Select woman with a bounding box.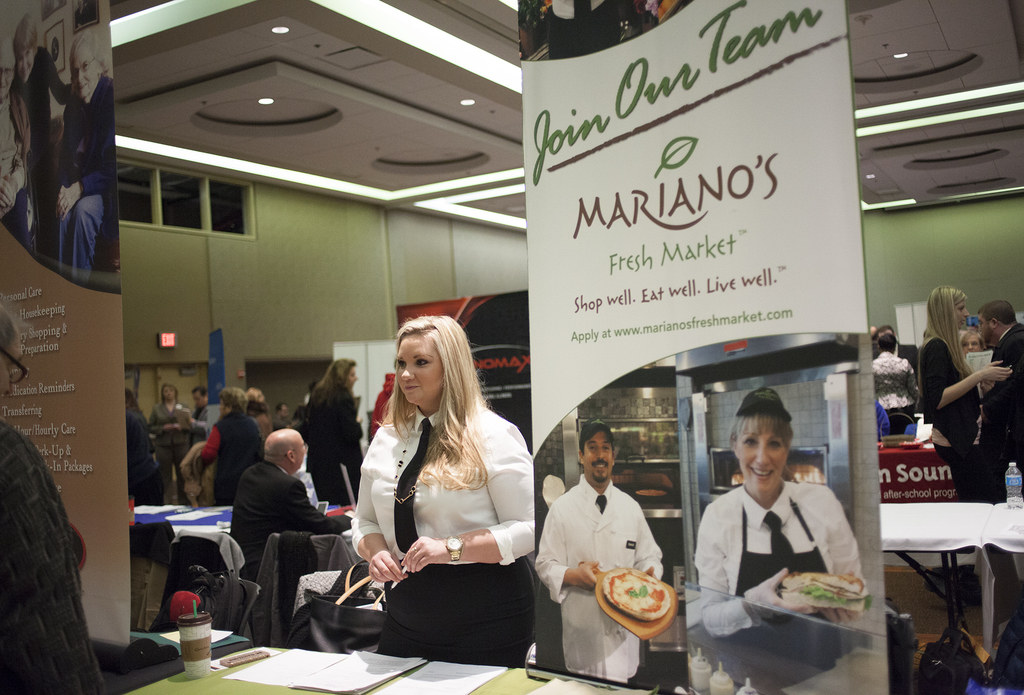
353:308:536:694.
